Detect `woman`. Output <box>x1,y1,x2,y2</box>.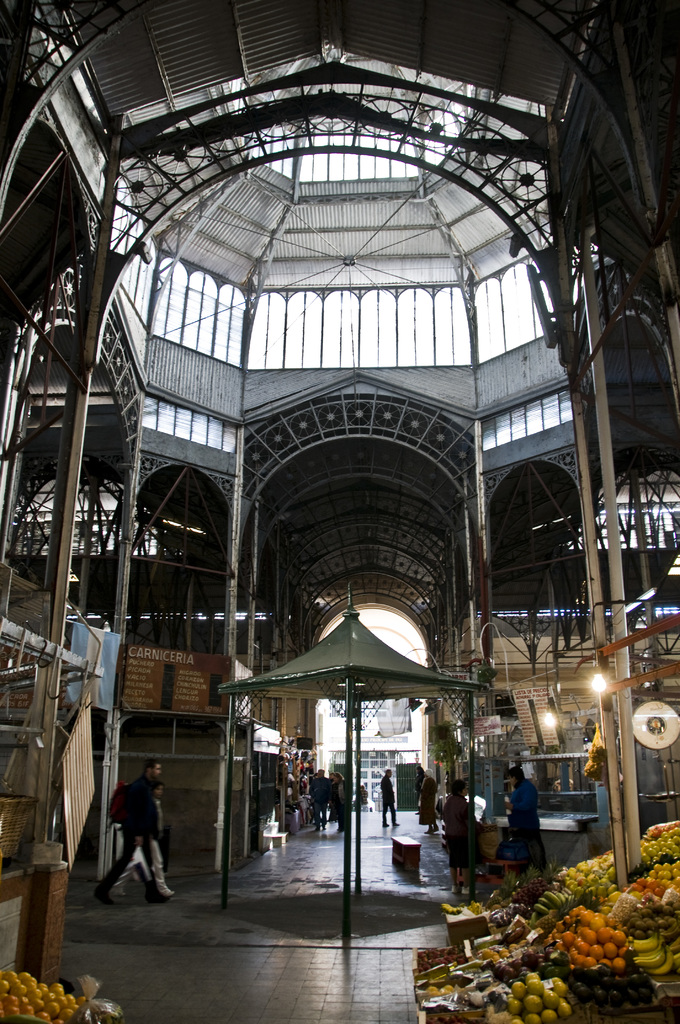
<box>487,765,569,888</box>.
